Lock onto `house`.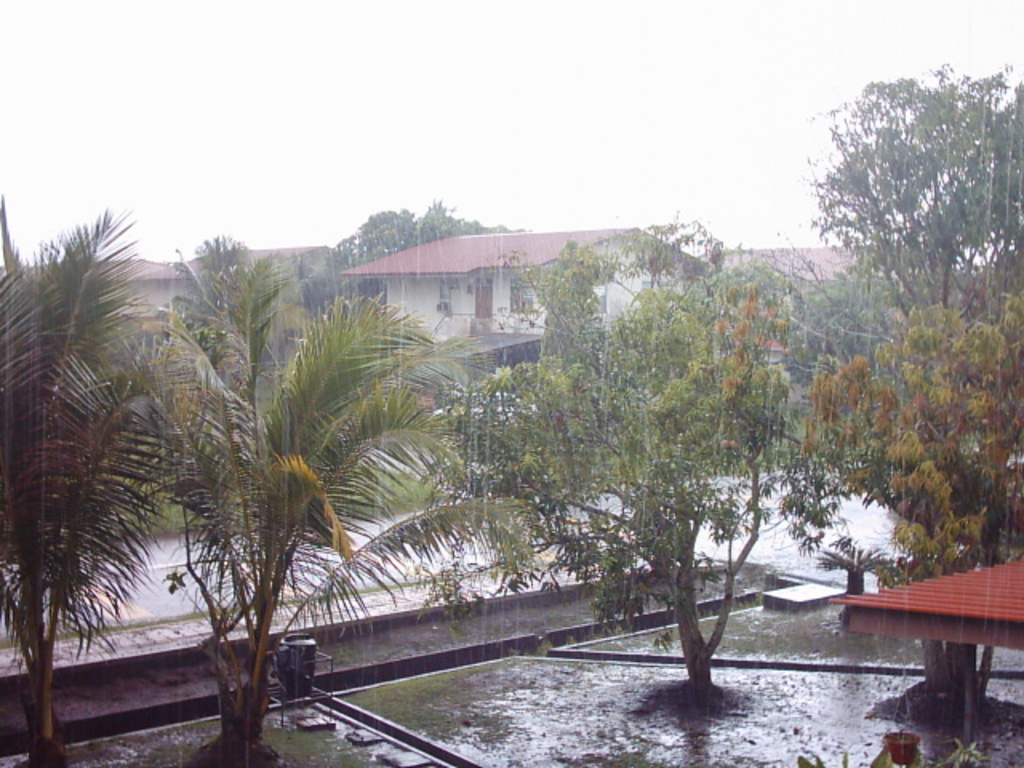
Locked: locate(699, 237, 976, 360).
